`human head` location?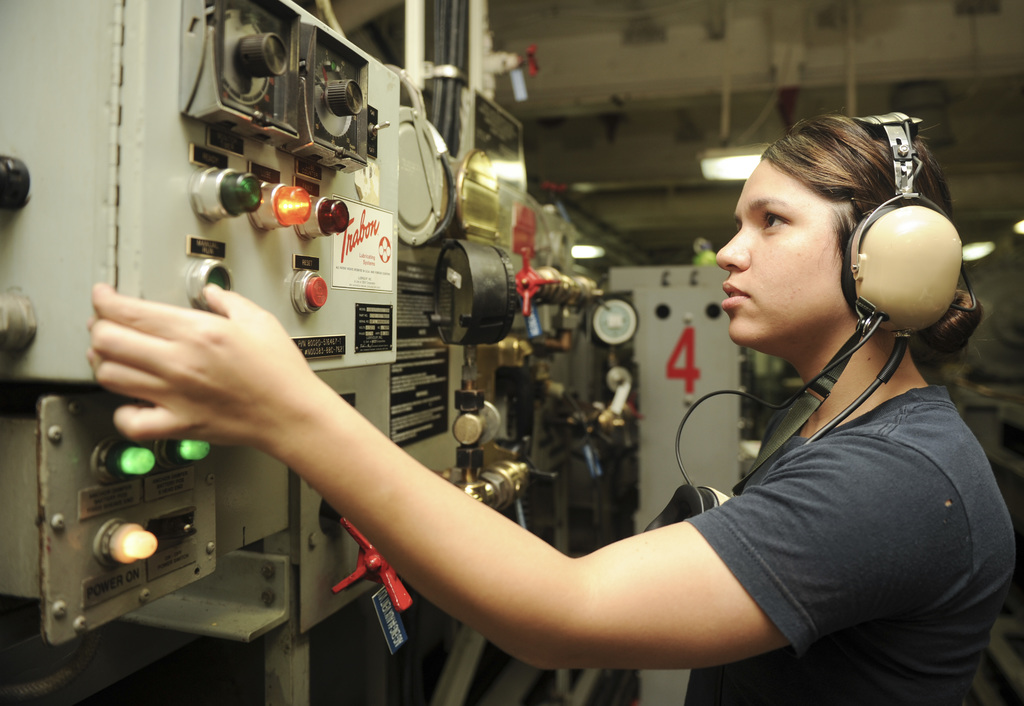
detection(718, 88, 956, 370)
